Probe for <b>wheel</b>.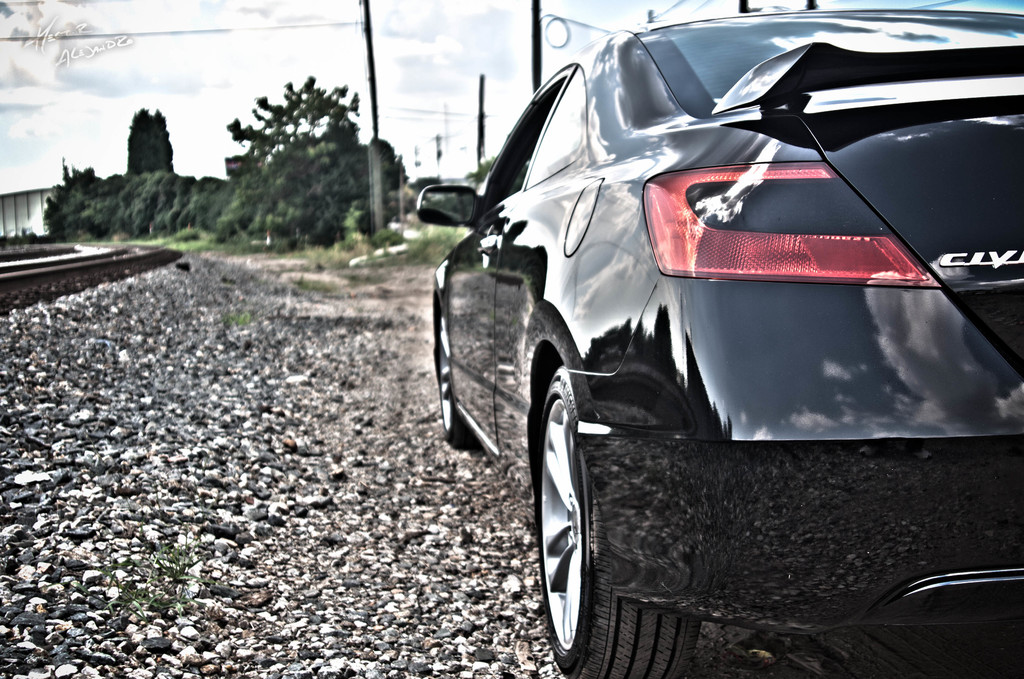
Probe result: l=533, t=362, r=702, b=678.
